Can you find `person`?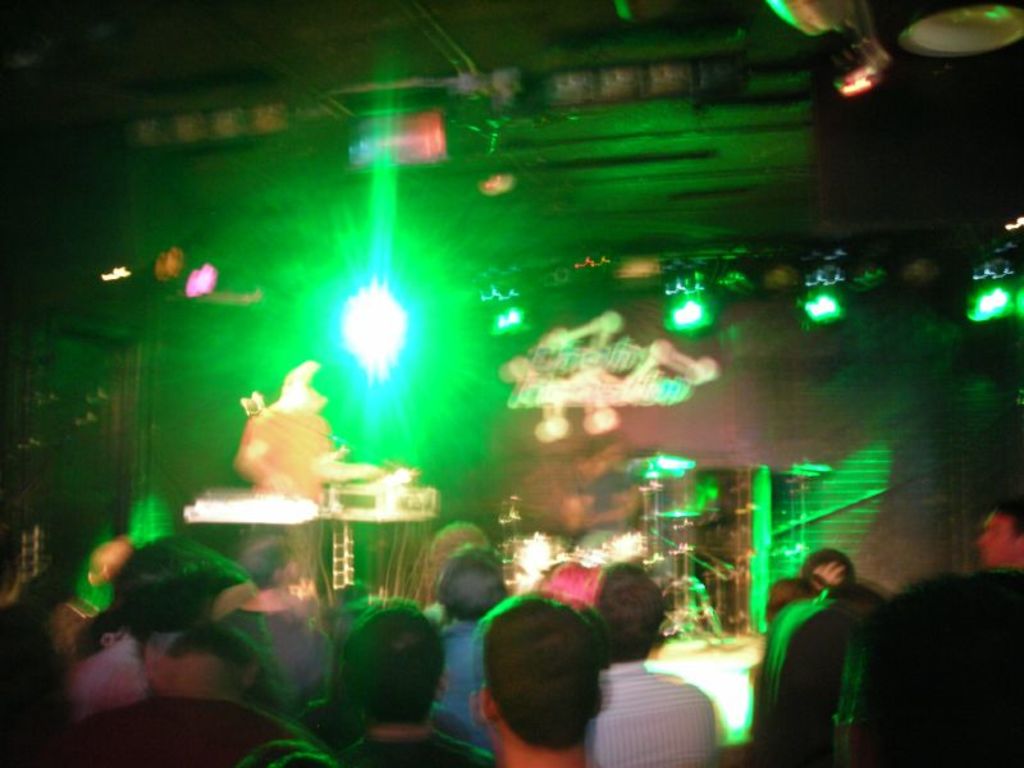
Yes, bounding box: Rect(228, 356, 351, 581).
